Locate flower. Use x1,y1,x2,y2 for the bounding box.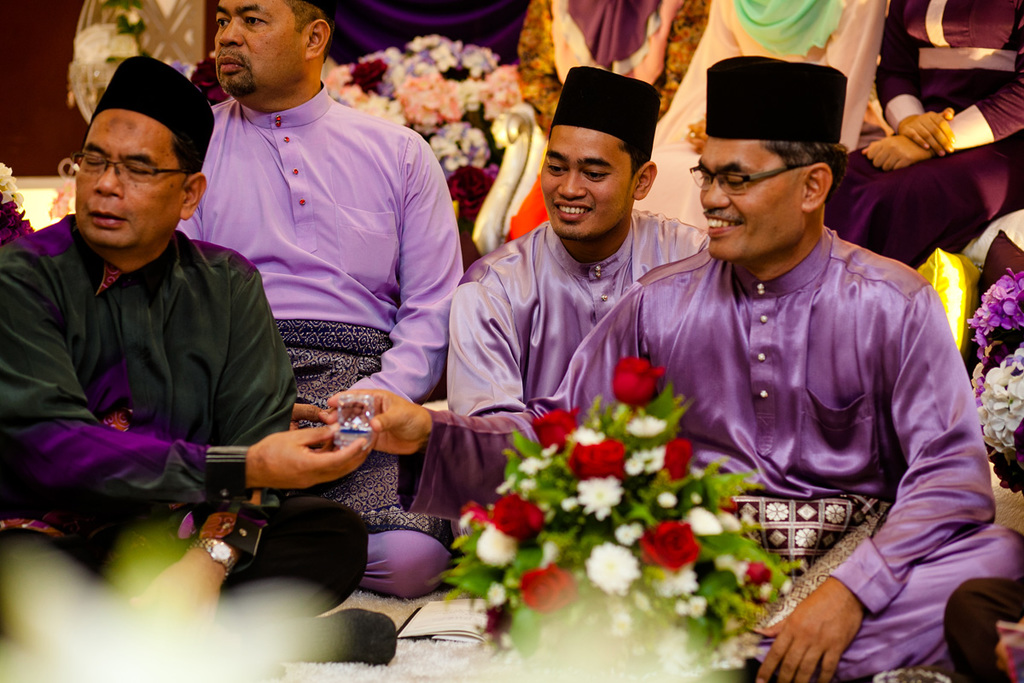
721,507,742,532.
